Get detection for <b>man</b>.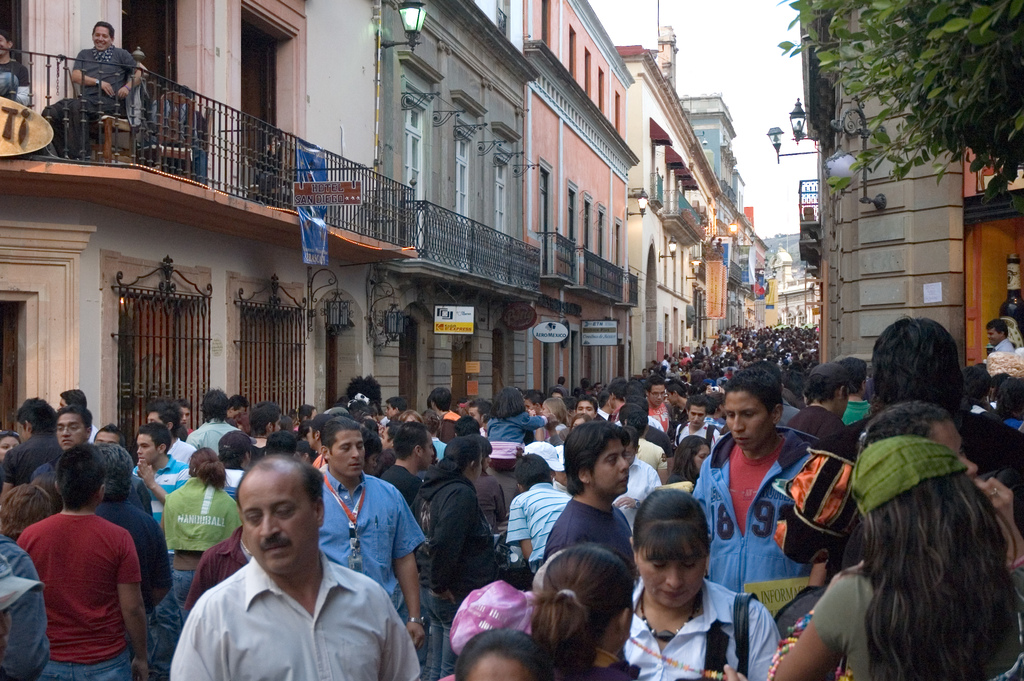
Detection: l=20, t=448, r=168, b=680.
